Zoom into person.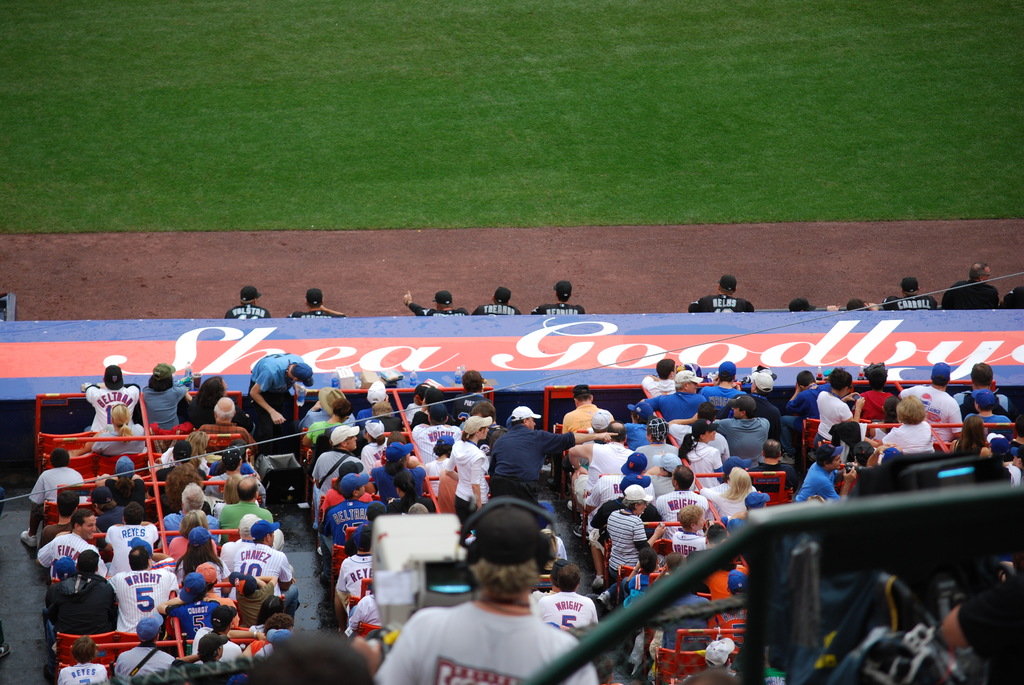
Zoom target: <region>138, 365, 189, 430</region>.
